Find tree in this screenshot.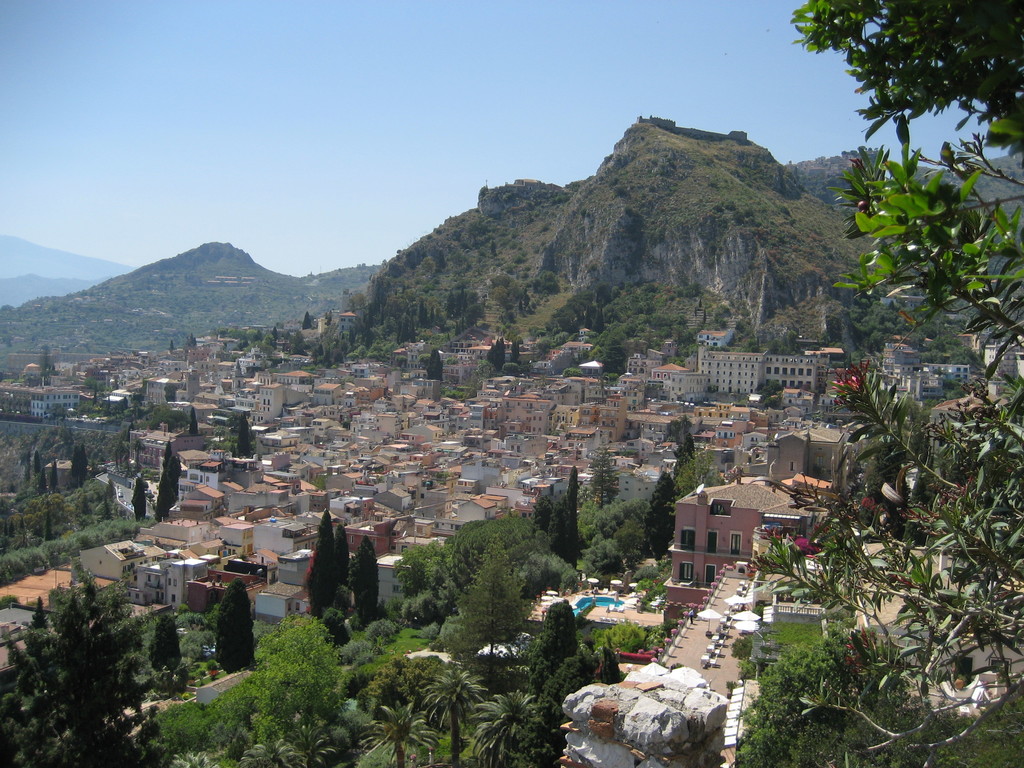
The bounding box for tree is locate(71, 445, 91, 491).
